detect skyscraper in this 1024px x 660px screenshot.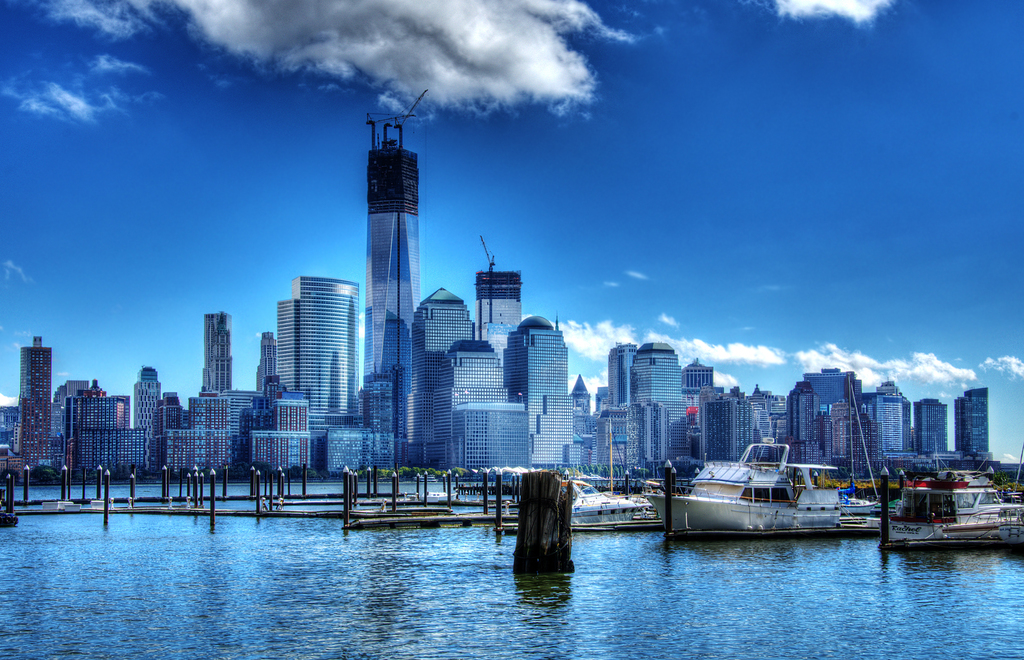
Detection: region(405, 283, 474, 465).
